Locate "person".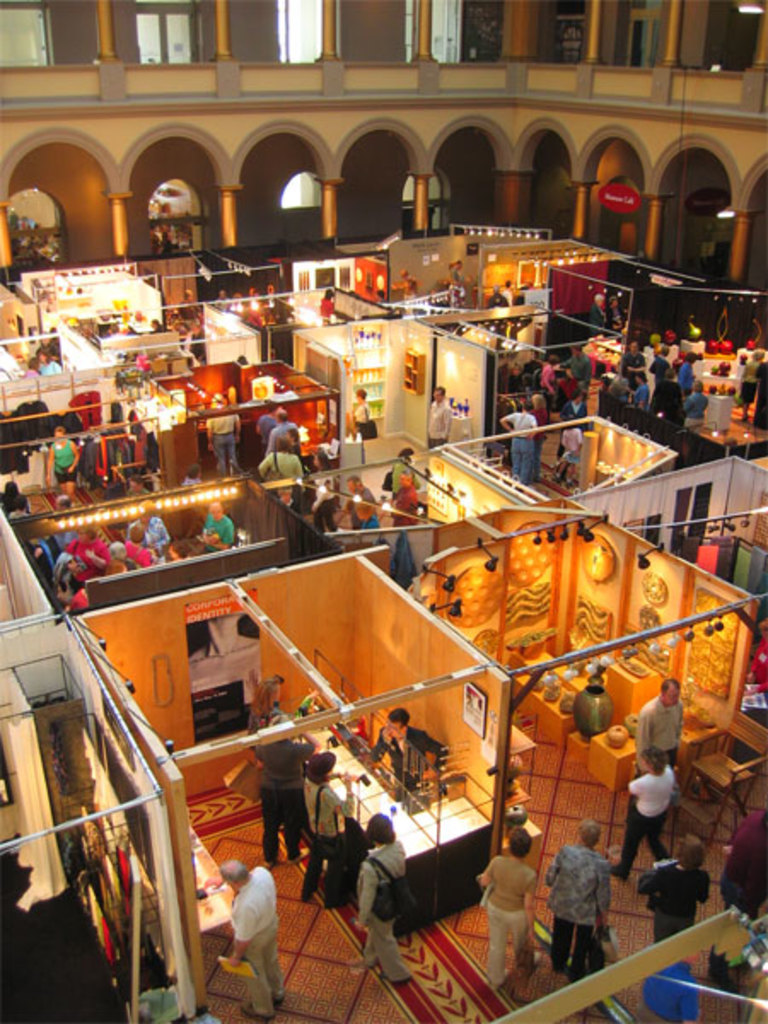
Bounding box: select_region(384, 449, 404, 495).
